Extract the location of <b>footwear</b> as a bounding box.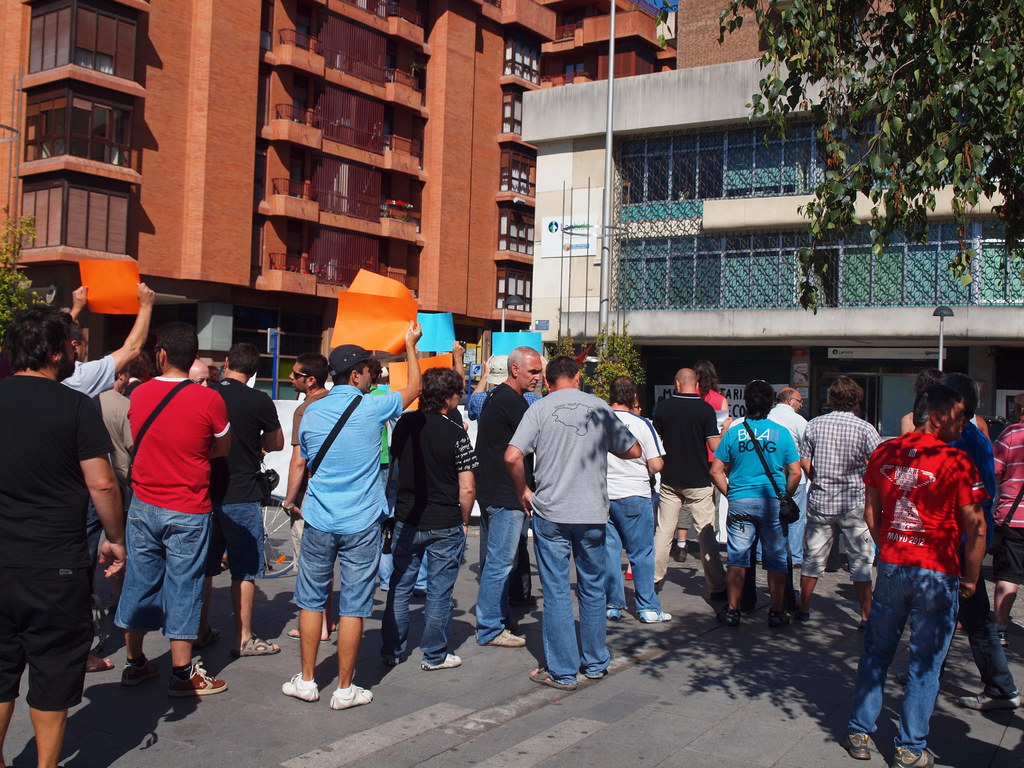
(x1=716, y1=607, x2=739, y2=623).
